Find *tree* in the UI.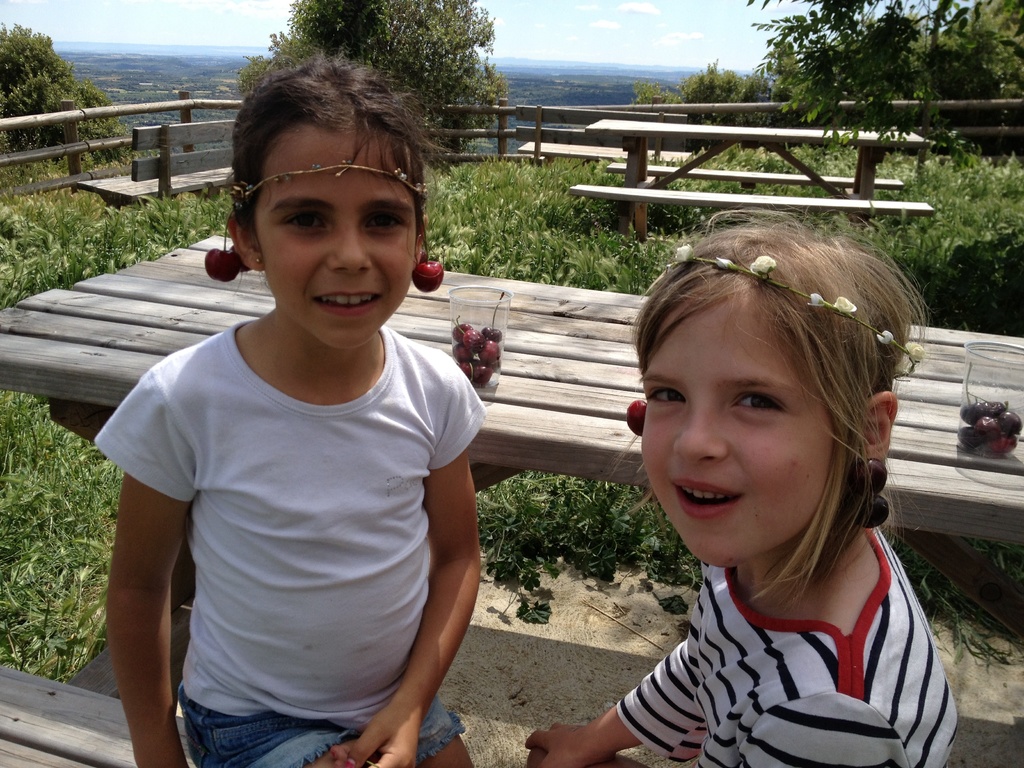
UI element at box(265, 0, 509, 166).
